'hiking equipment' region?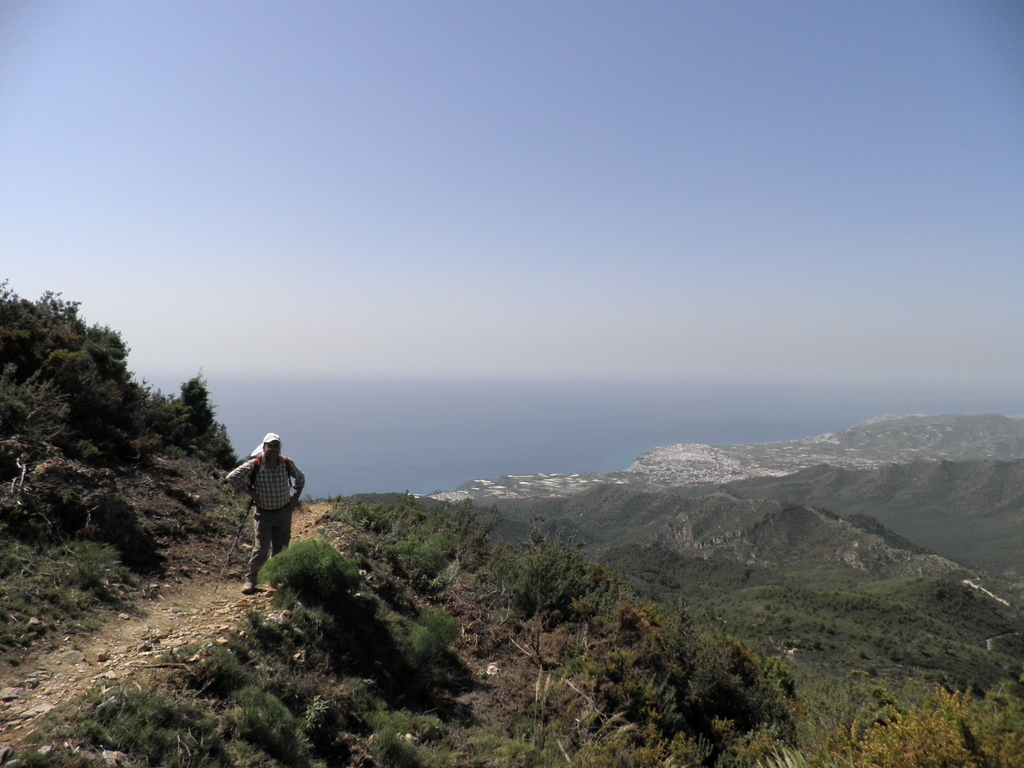
<region>217, 499, 252, 596</region>
